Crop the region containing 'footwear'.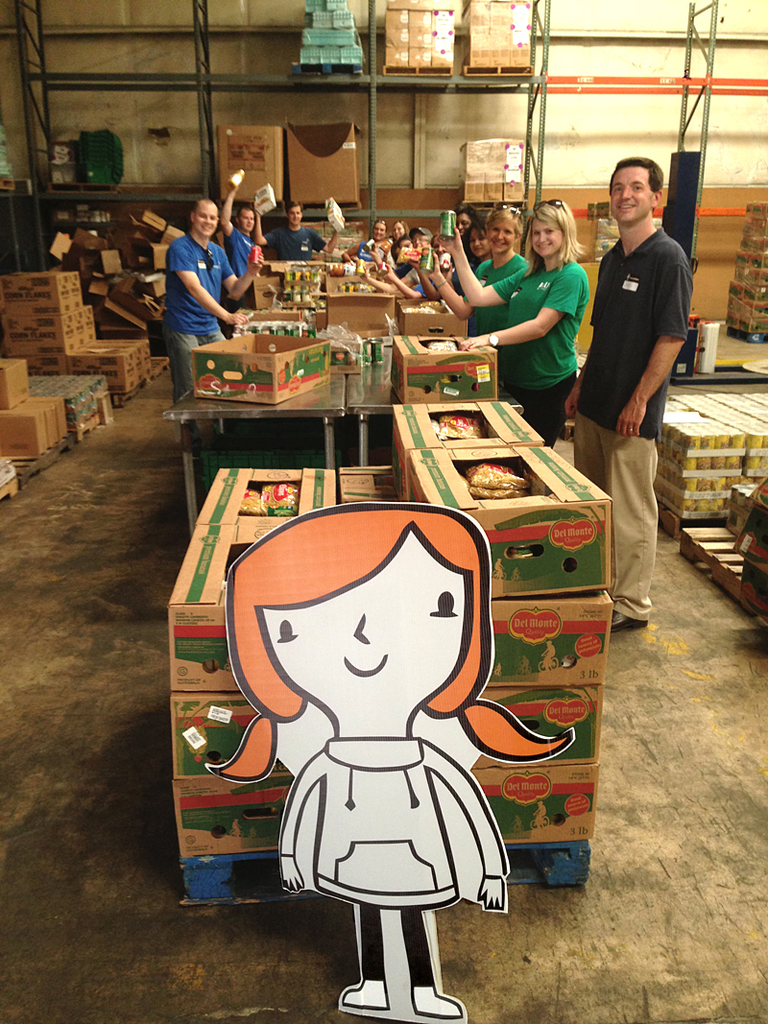
Crop region: x1=340, y1=975, x2=393, y2=1009.
